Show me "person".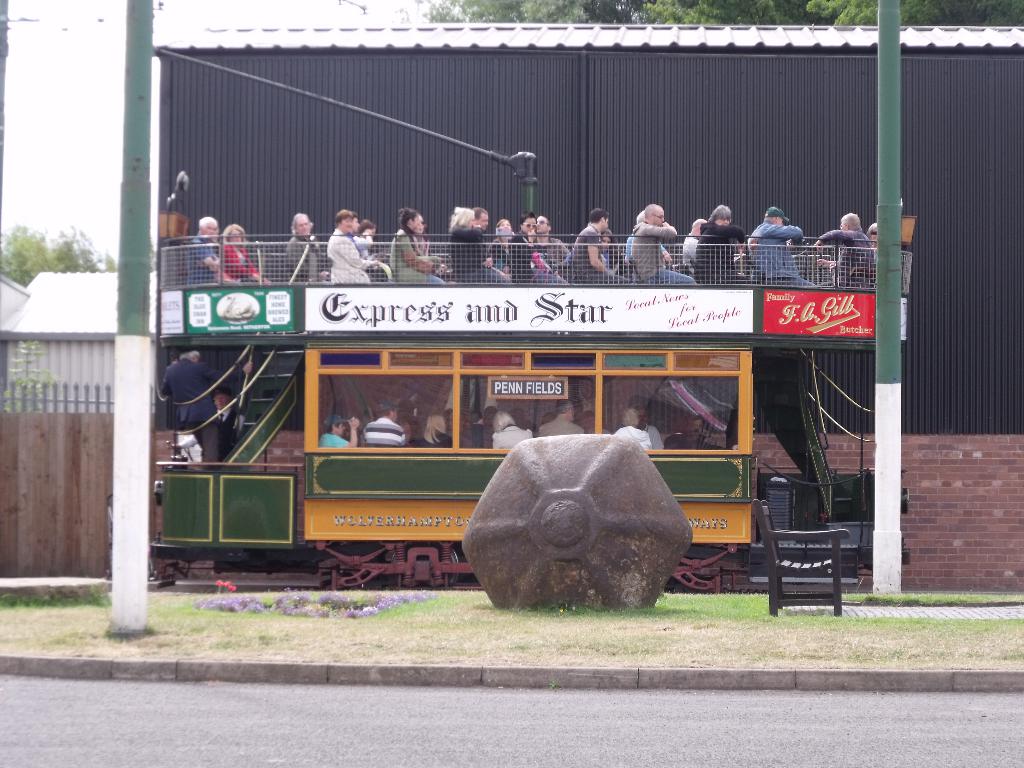
"person" is here: select_region(356, 394, 409, 450).
